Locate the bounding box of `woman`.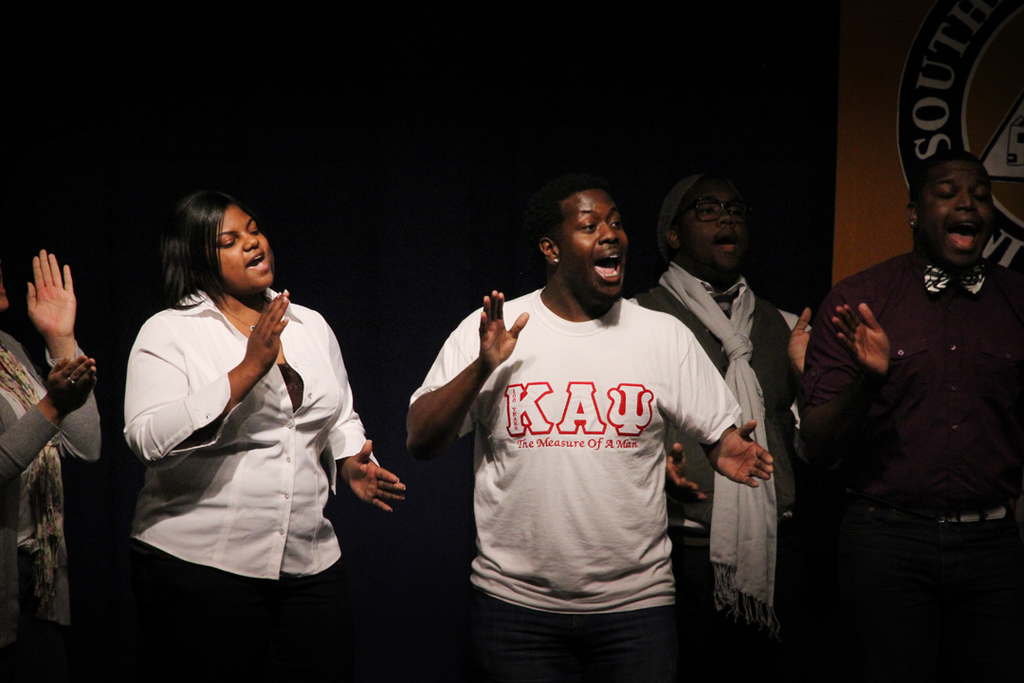
Bounding box: {"left": 117, "top": 181, "right": 381, "bottom": 640}.
